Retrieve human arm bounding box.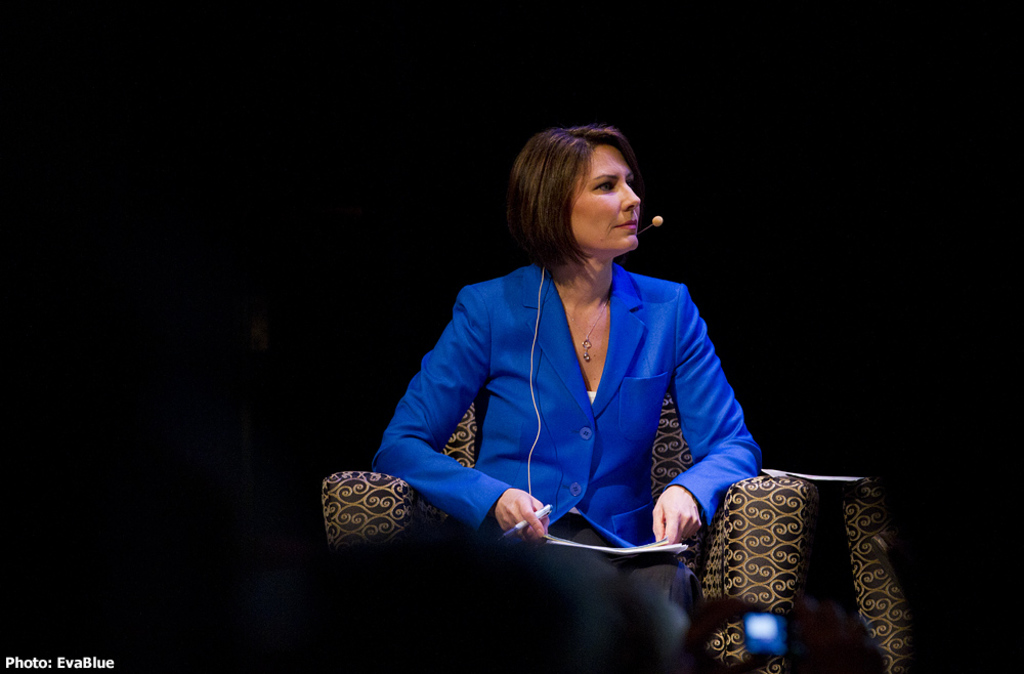
Bounding box: <region>375, 328, 509, 554</region>.
